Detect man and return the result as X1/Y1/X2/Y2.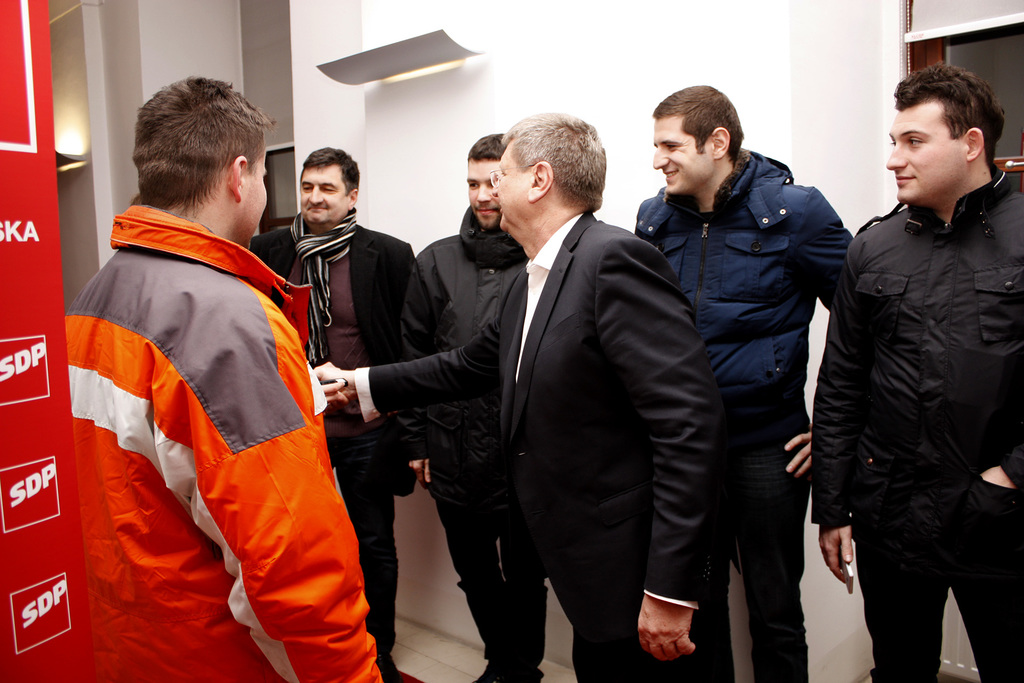
61/72/378/682.
